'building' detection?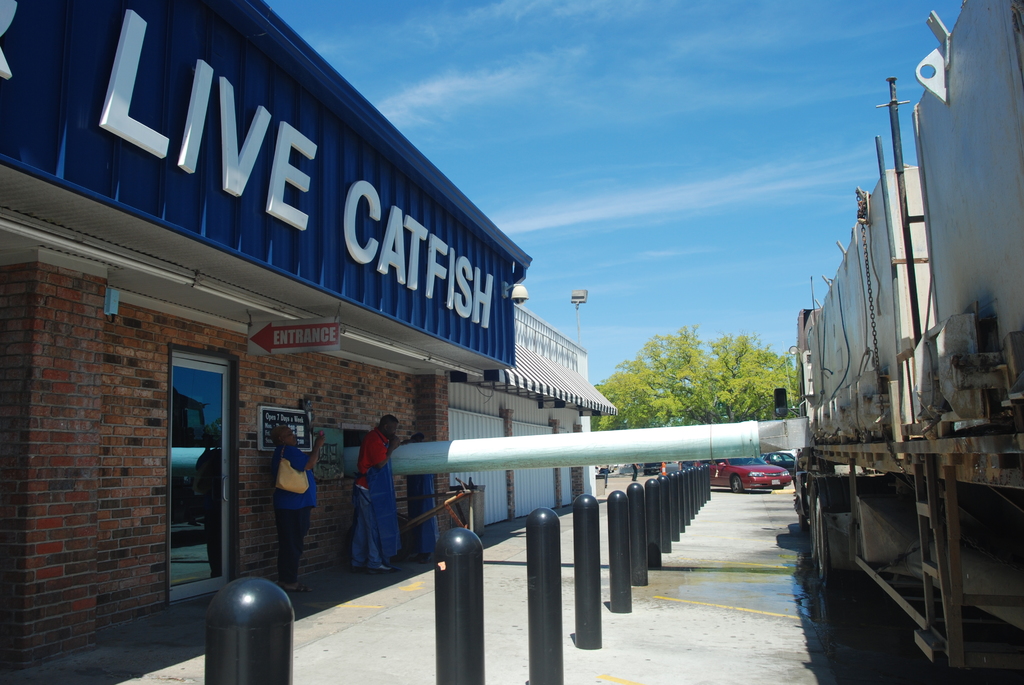
{"x1": 0, "y1": 0, "x2": 532, "y2": 684}
